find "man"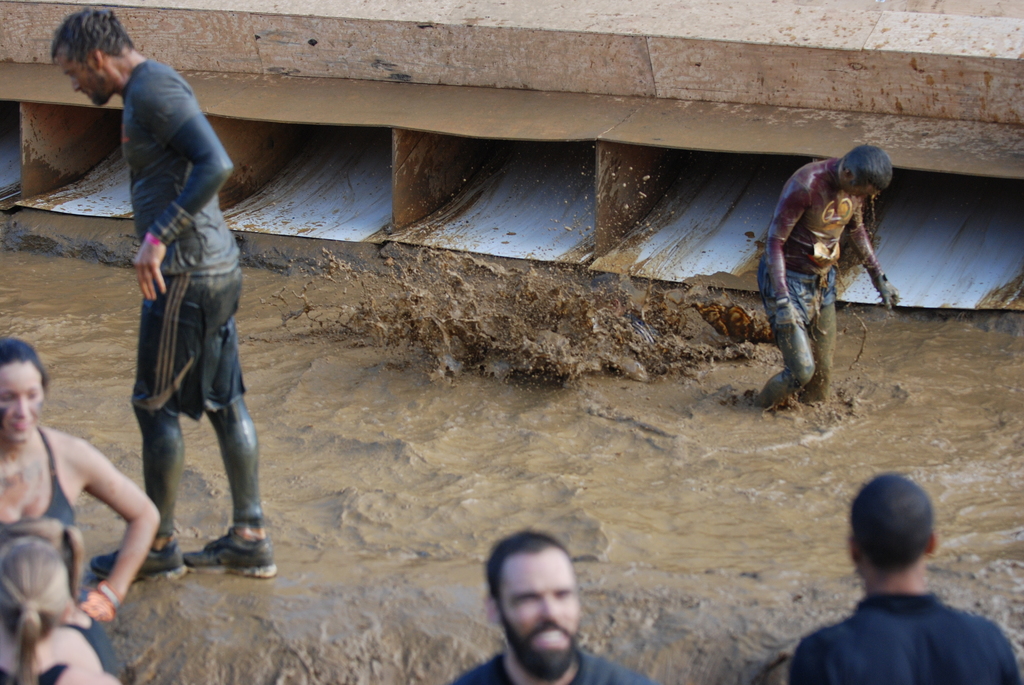
<box>48,6,271,581</box>
